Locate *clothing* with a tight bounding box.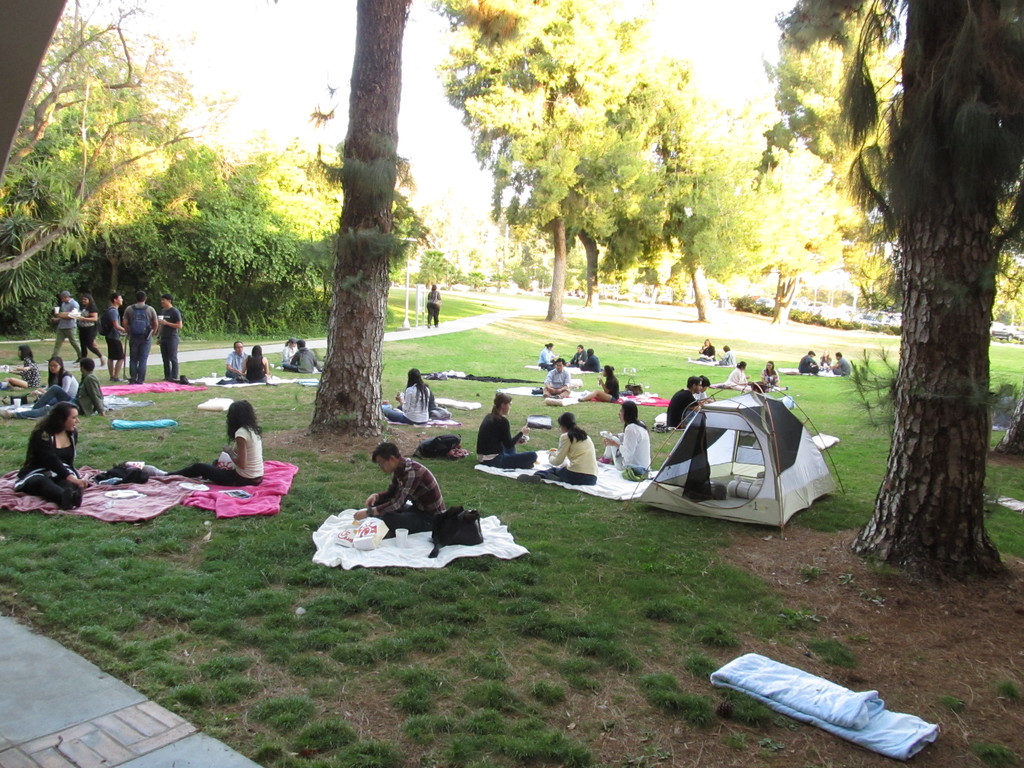
BBox(541, 435, 598, 481).
